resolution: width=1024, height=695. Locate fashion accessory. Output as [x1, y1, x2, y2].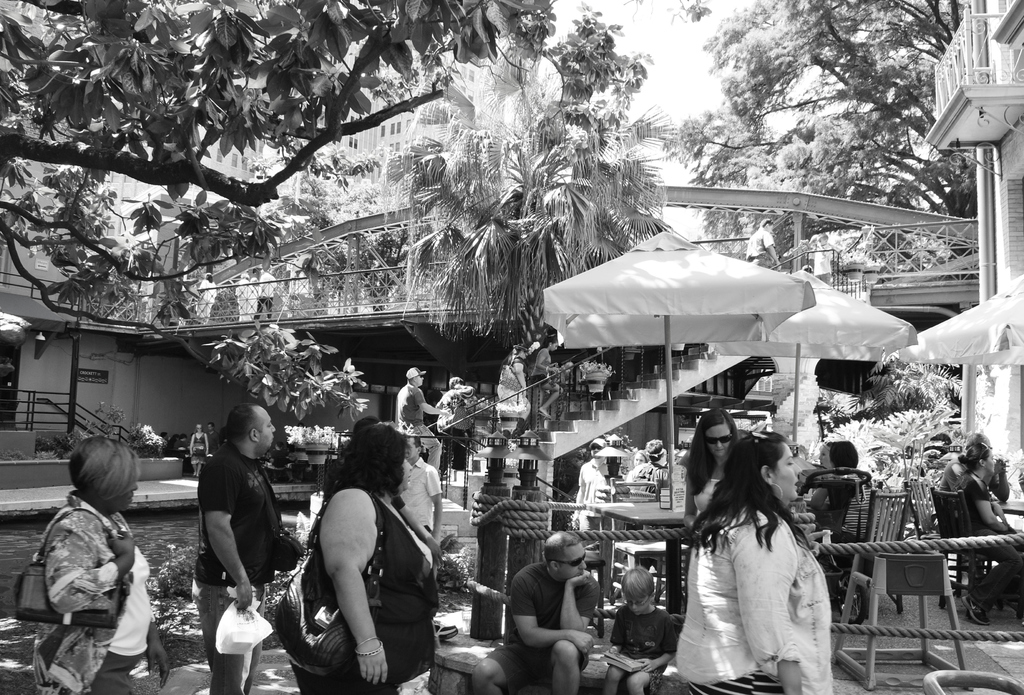
[547, 342, 552, 349].
